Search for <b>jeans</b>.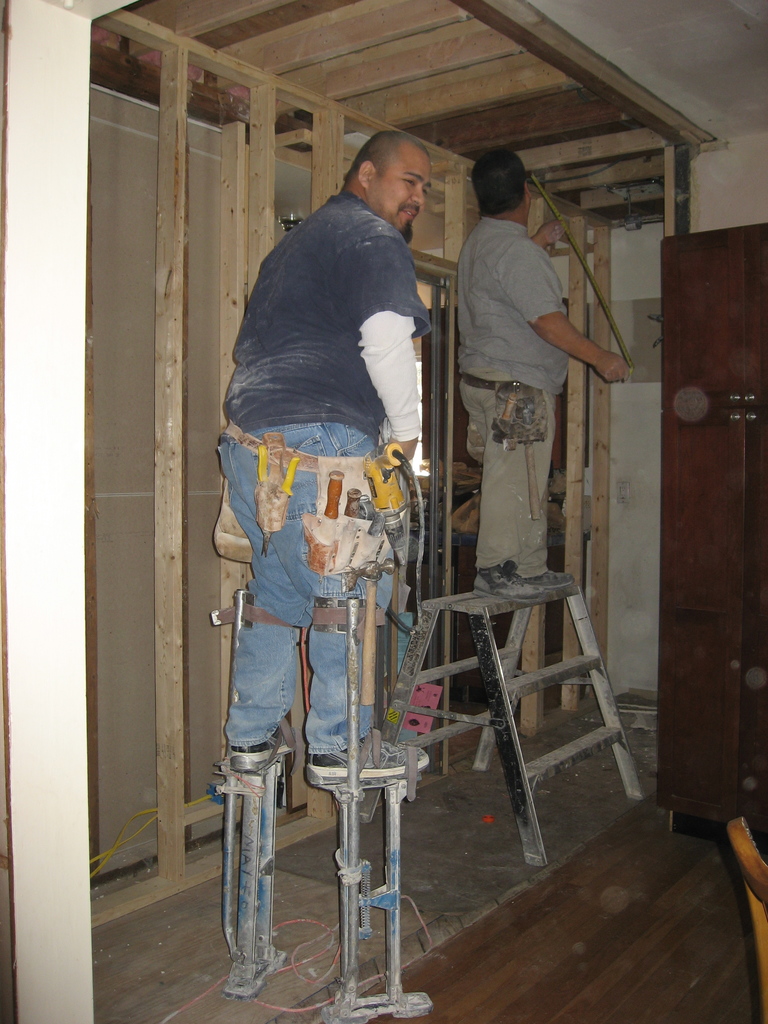
Found at bbox(213, 424, 386, 746).
